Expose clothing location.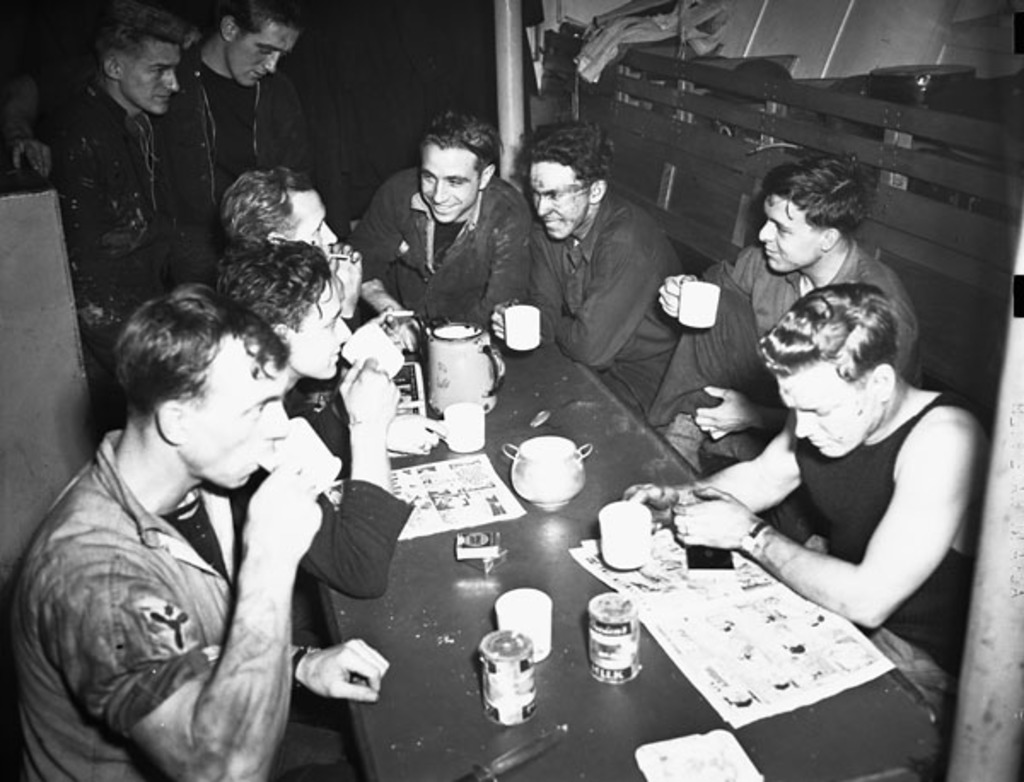
Exposed at 725:241:903:423.
